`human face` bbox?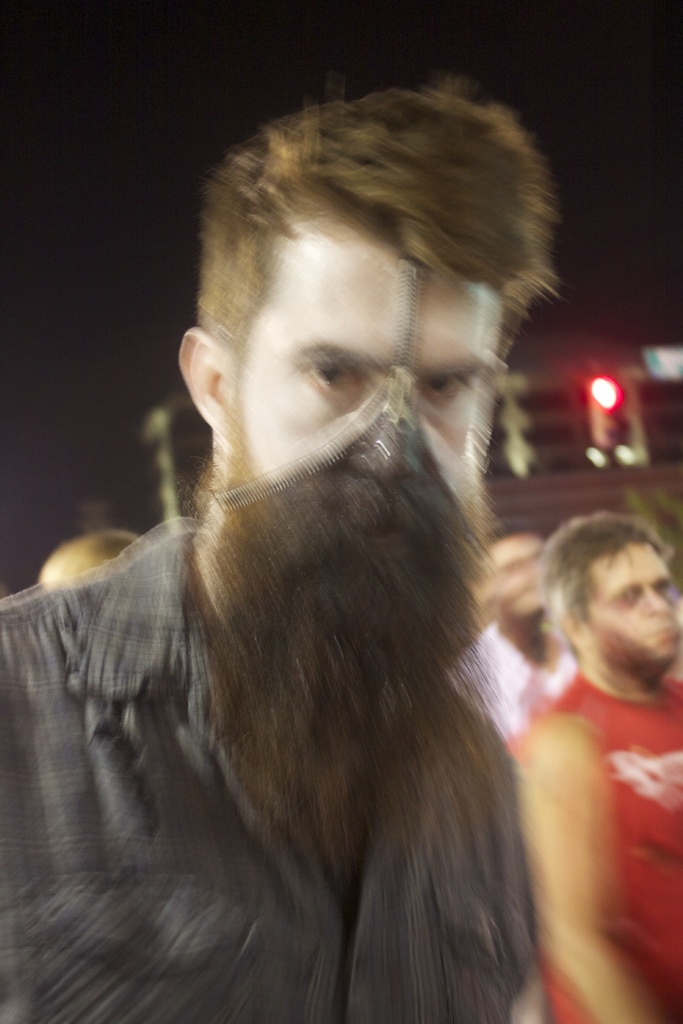
(478, 535, 552, 617)
